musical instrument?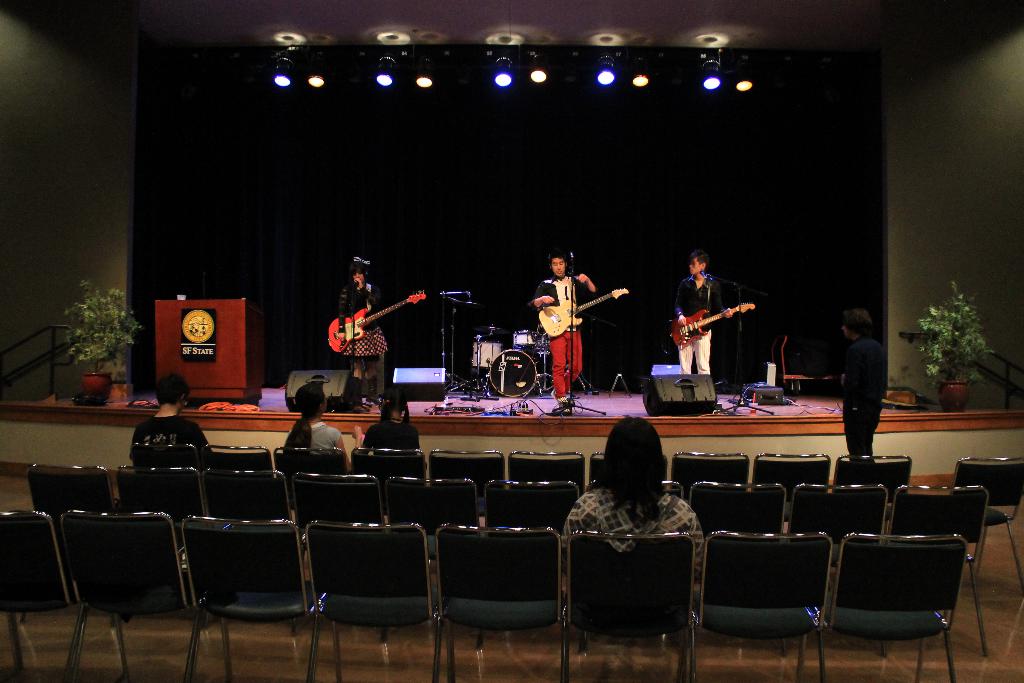
<bbox>468, 339, 505, 377</bbox>
